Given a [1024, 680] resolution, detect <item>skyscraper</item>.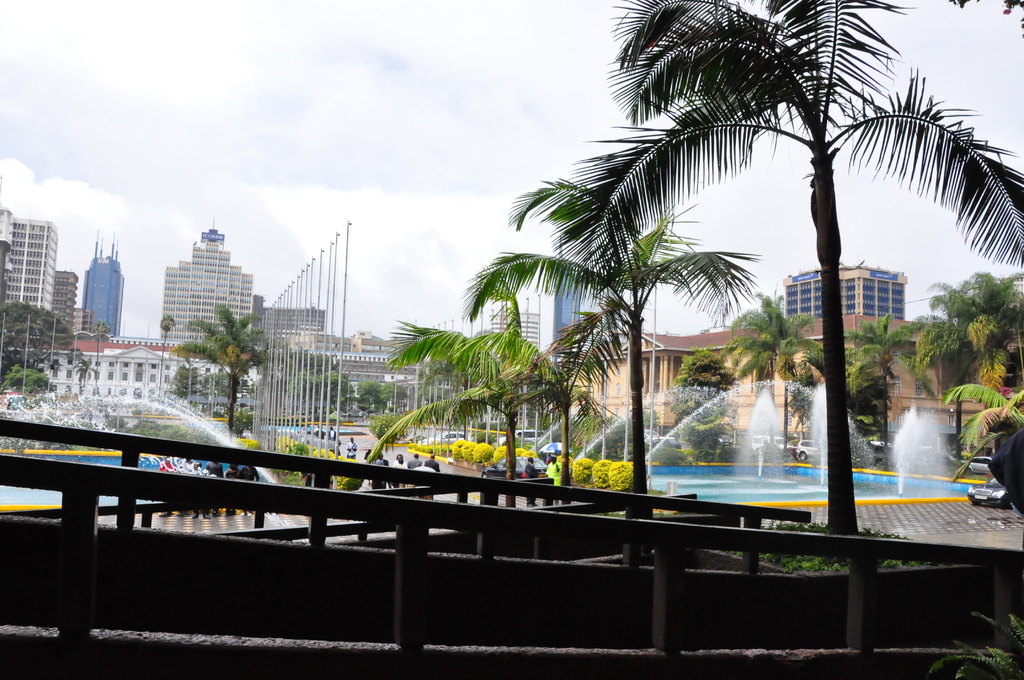
x1=156 y1=216 x2=255 y2=337.
